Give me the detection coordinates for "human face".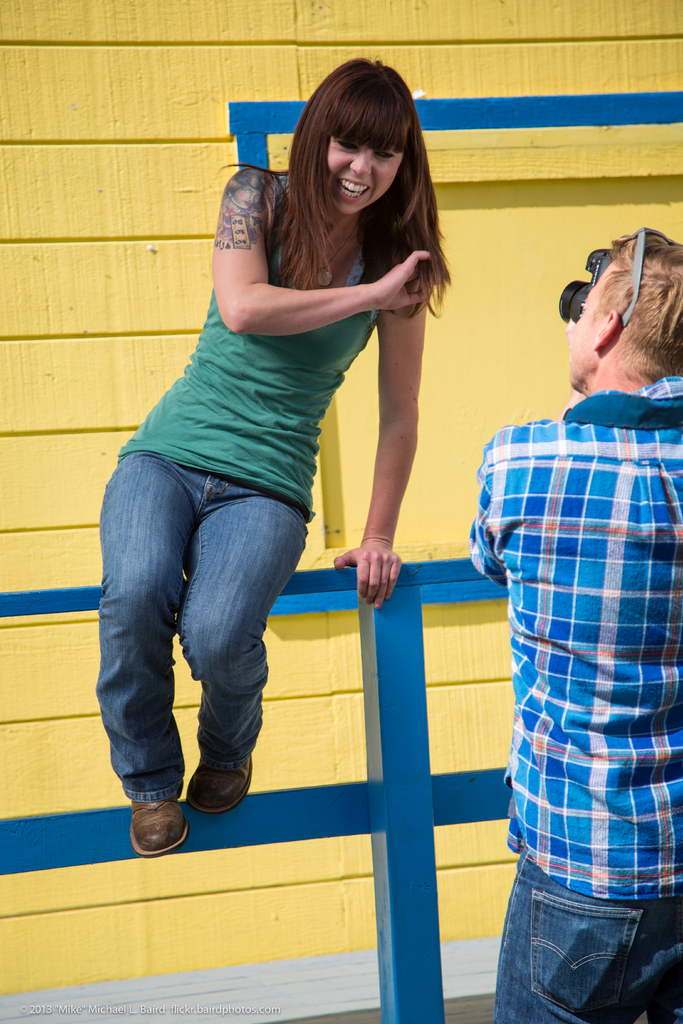
<region>330, 134, 407, 216</region>.
